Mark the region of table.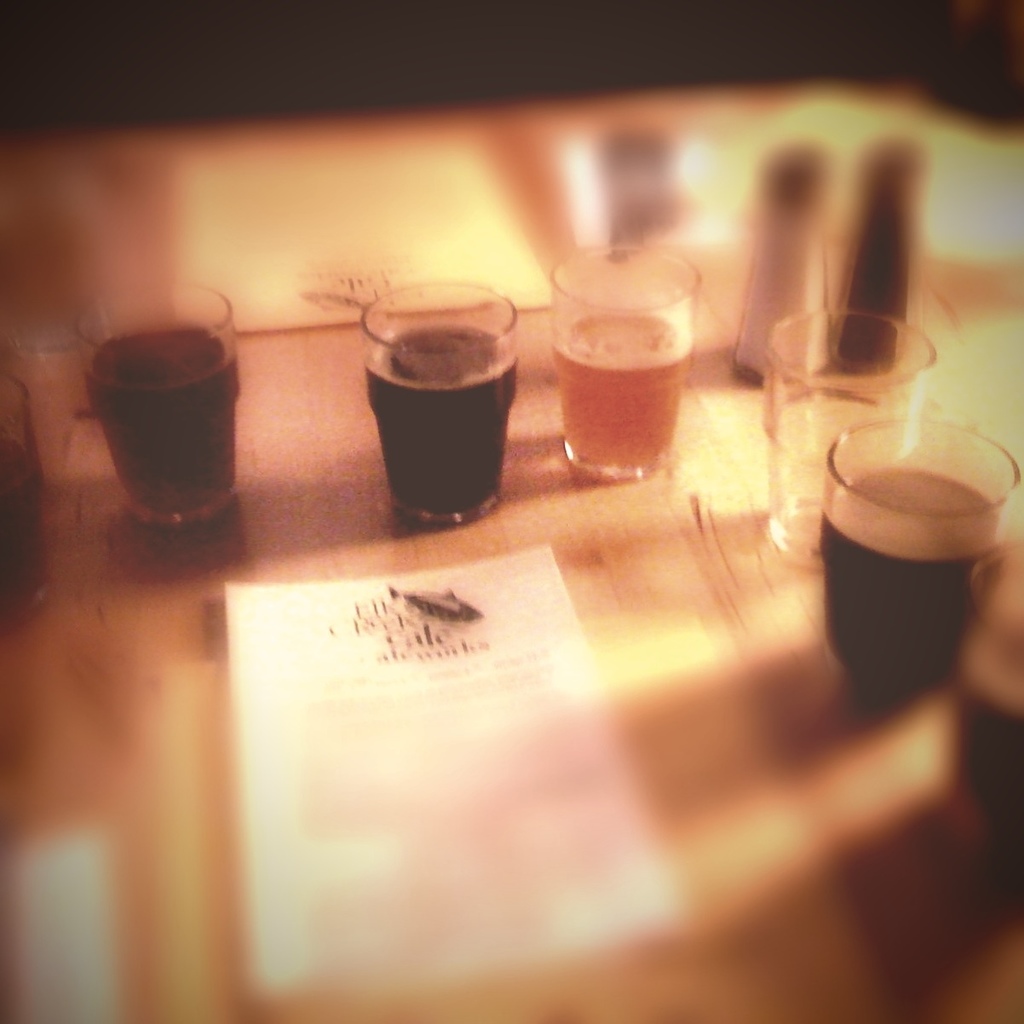
Region: <box>42,246,1023,1015</box>.
